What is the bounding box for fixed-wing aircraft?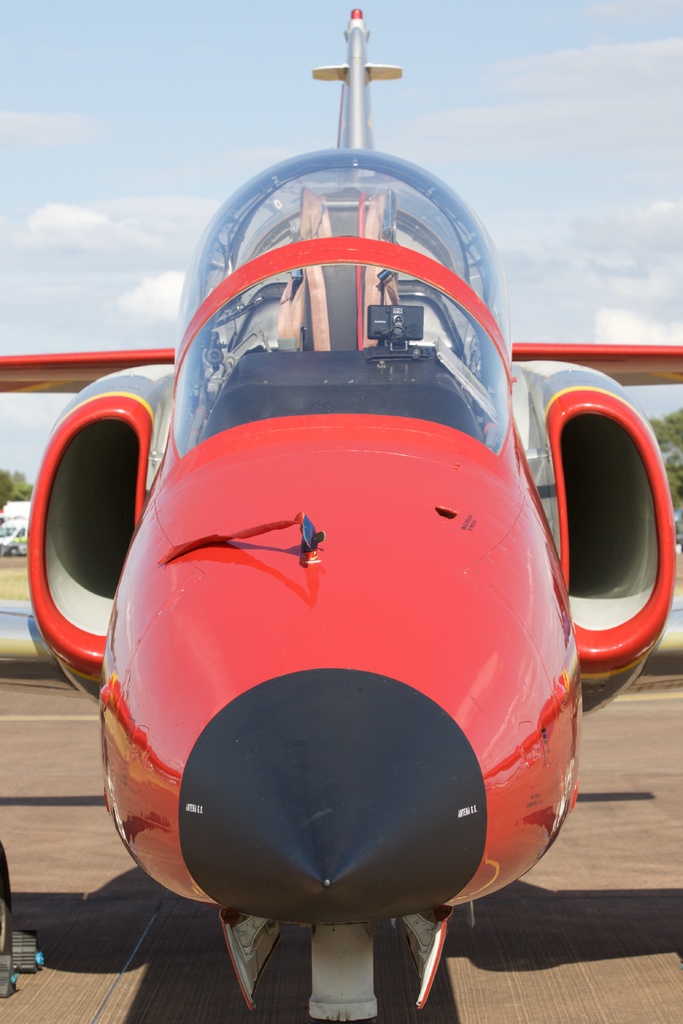
{"x1": 0, "y1": 6, "x2": 682, "y2": 1023}.
